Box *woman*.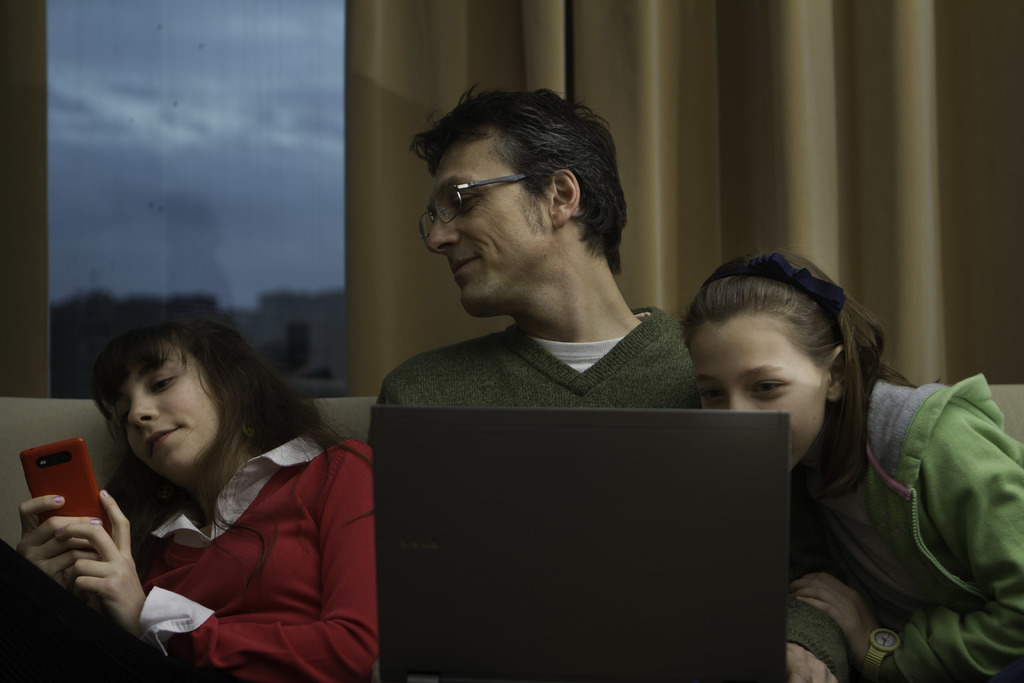
<bbox>57, 295, 371, 677</bbox>.
